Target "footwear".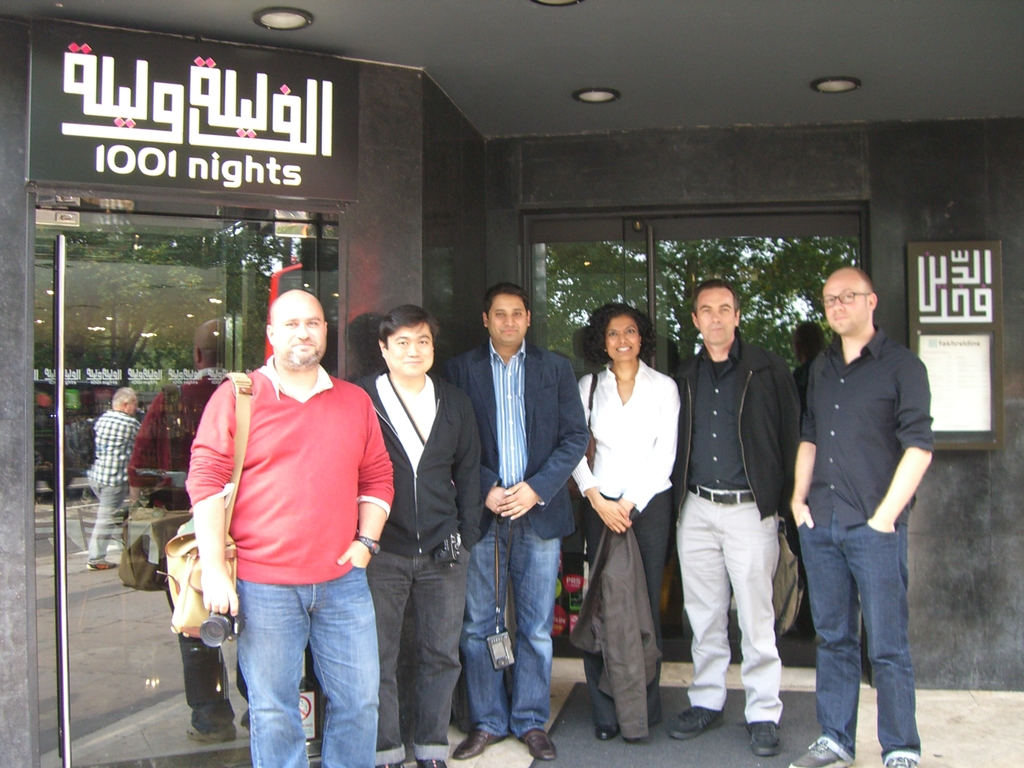
Target region: Rect(423, 759, 447, 767).
